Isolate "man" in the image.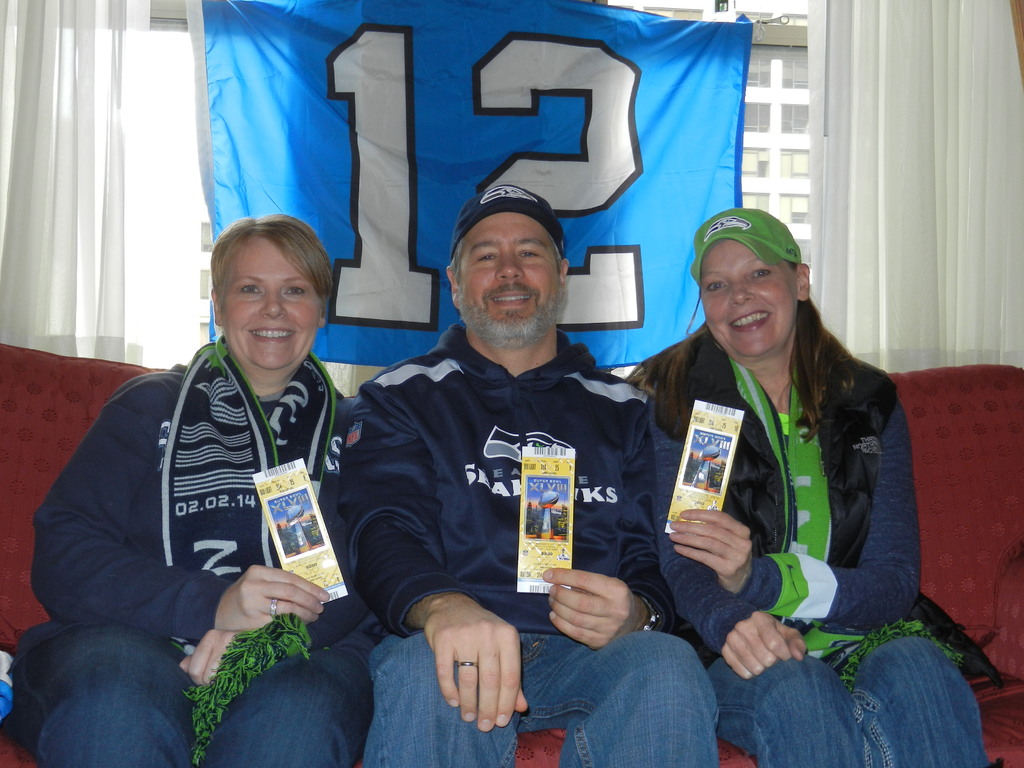
Isolated region: select_region(335, 172, 700, 733).
